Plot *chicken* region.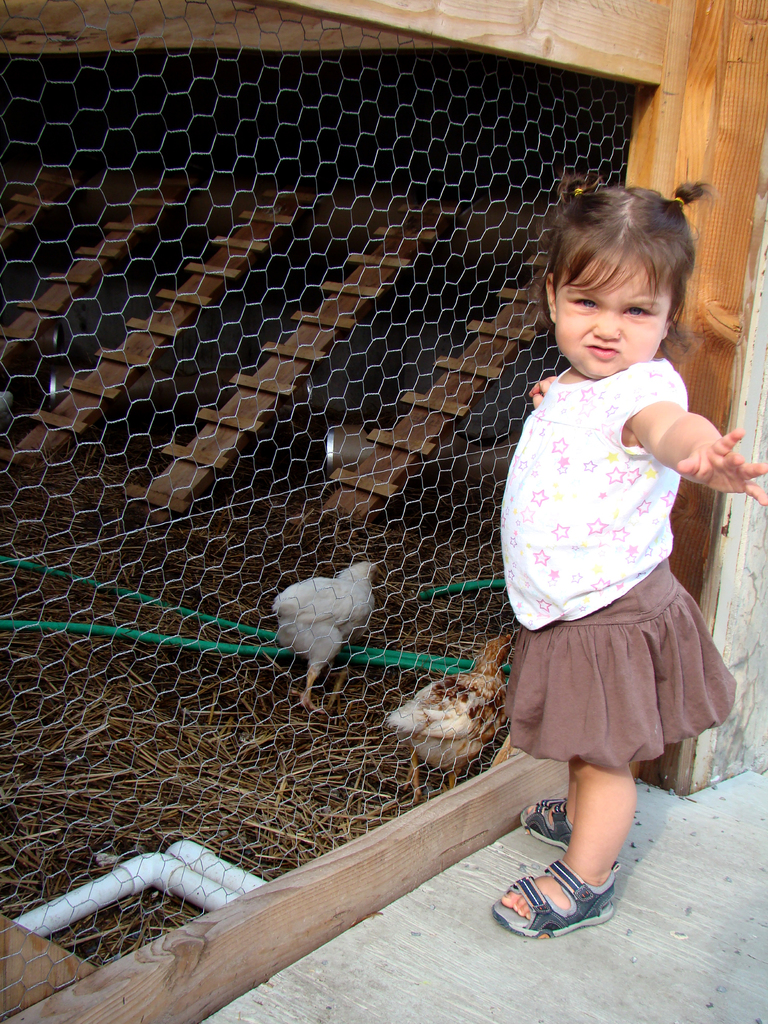
Plotted at x1=383 y1=630 x2=513 y2=800.
